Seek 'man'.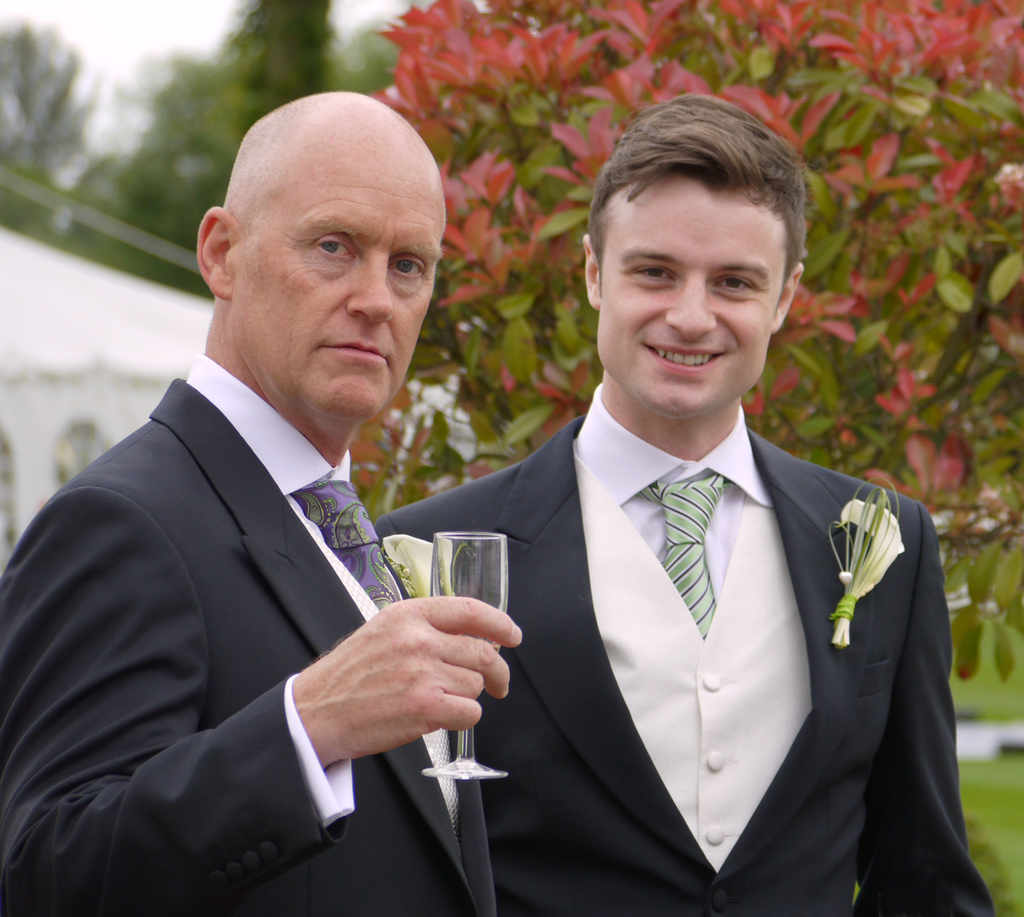
BBox(369, 100, 1004, 916).
